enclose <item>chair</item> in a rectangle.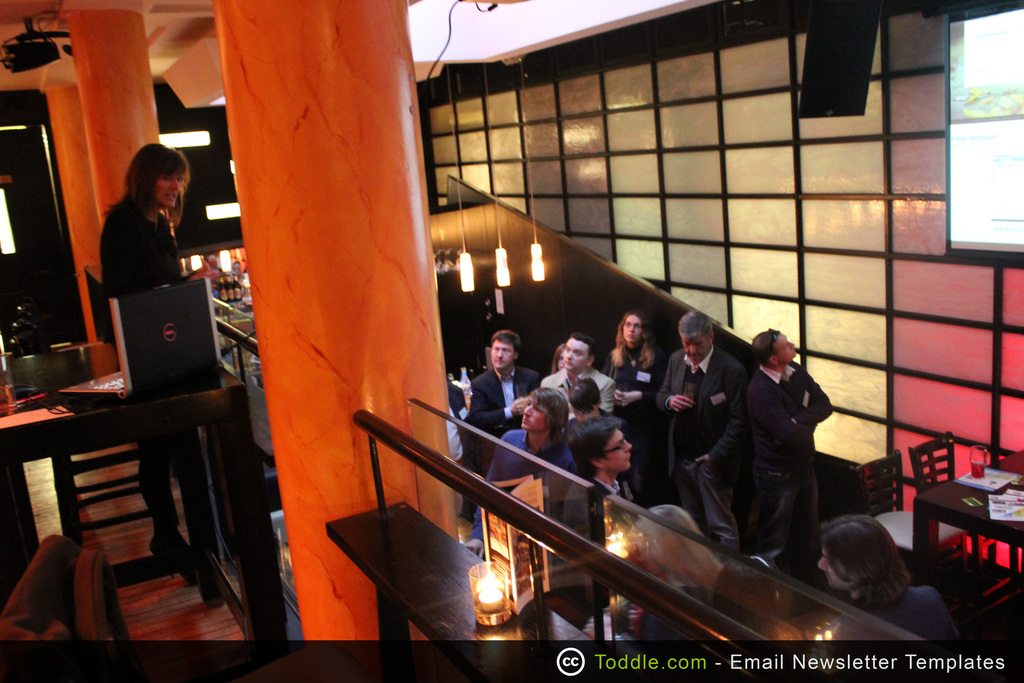
x1=910, y1=431, x2=982, y2=576.
